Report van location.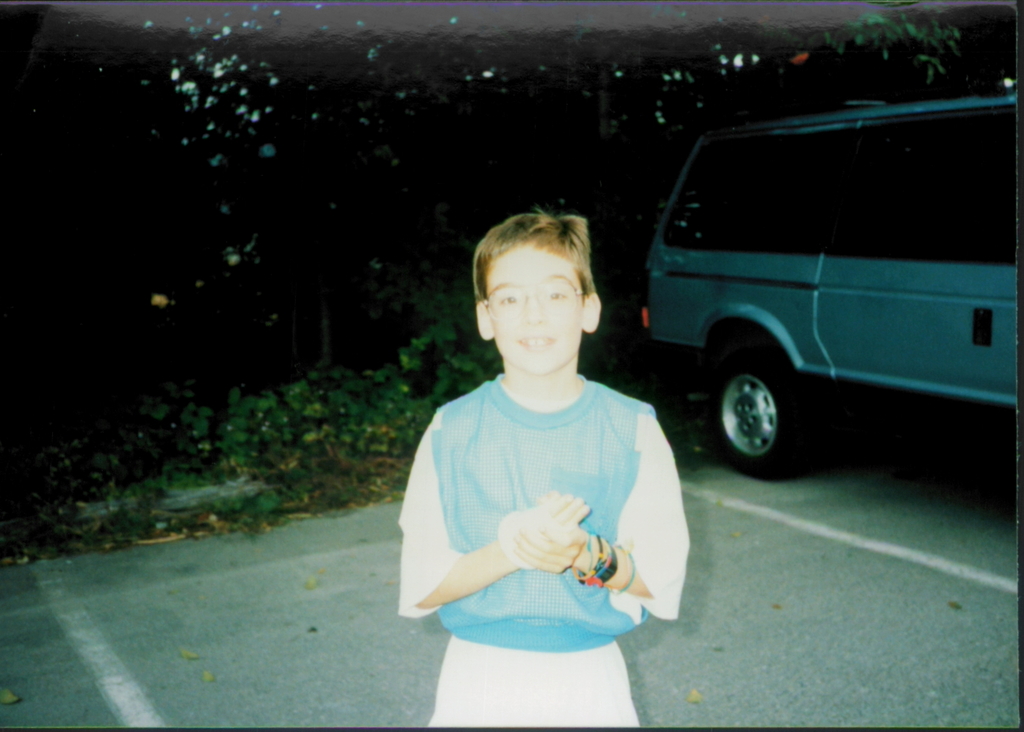
Report: 636:77:1018:487.
